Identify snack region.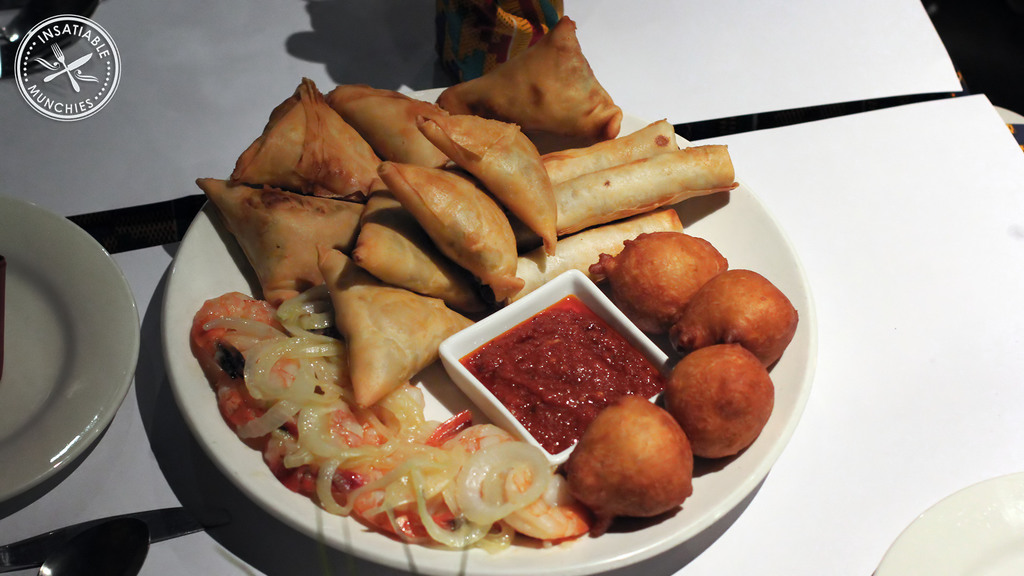
Region: 546:123:685:195.
